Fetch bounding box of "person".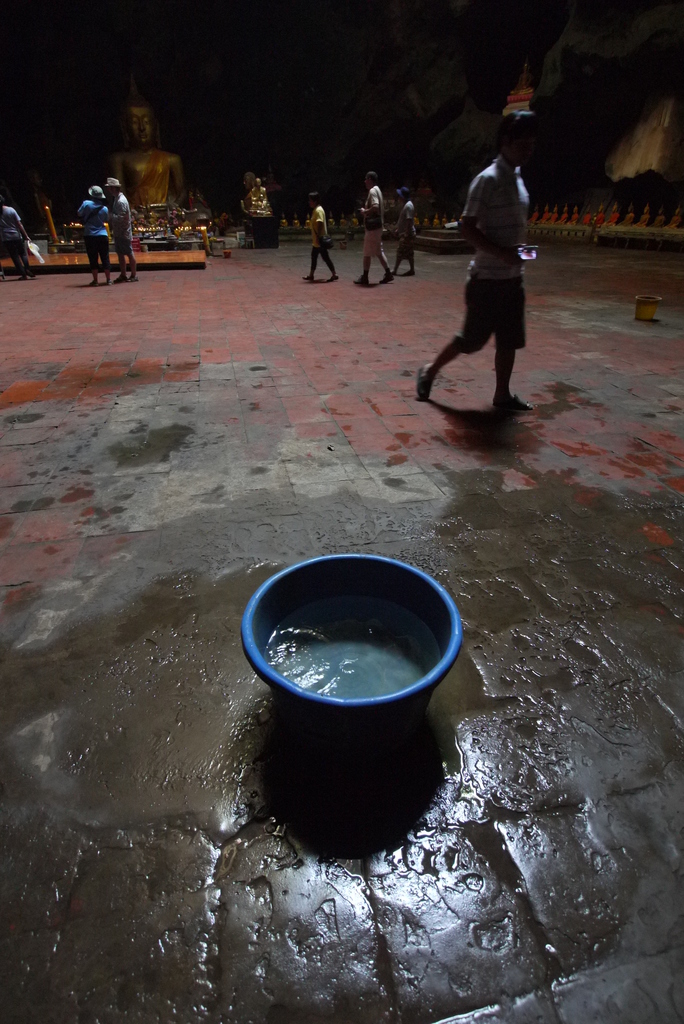
Bbox: box(431, 212, 442, 228).
